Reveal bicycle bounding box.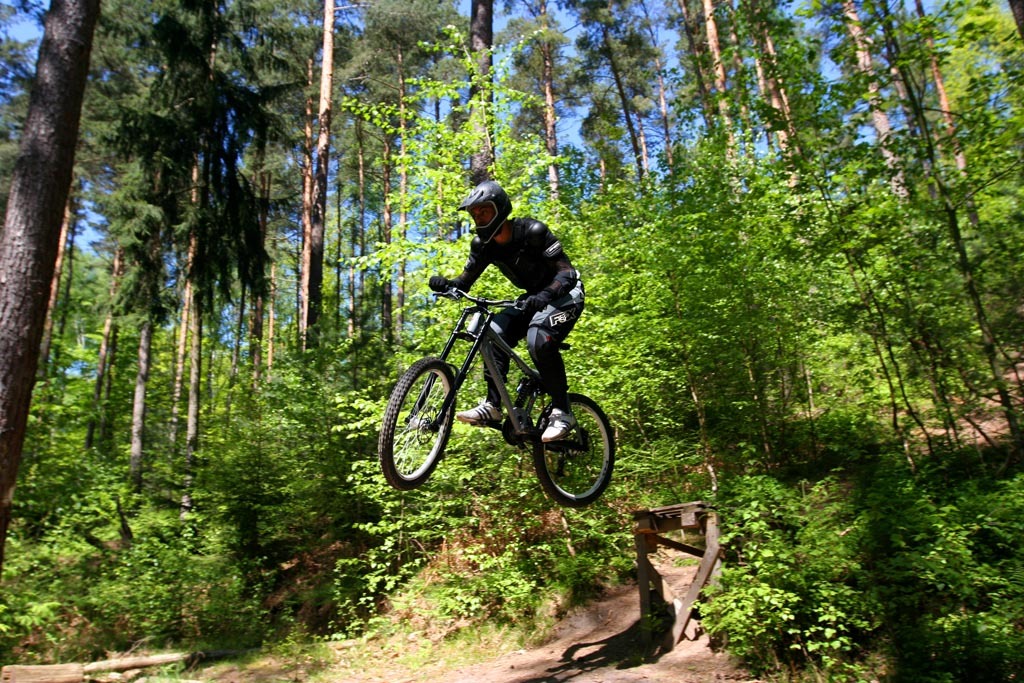
Revealed: box=[372, 274, 627, 512].
